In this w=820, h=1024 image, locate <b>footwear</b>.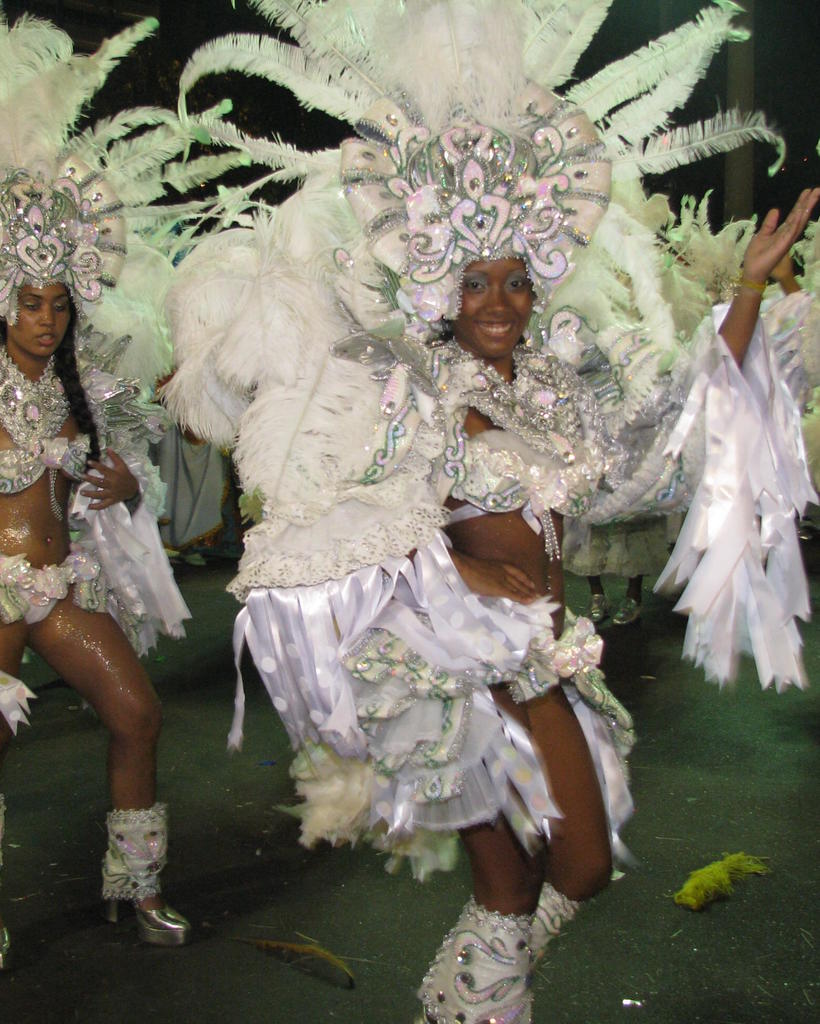
Bounding box: locate(581, 589, 611, 624).
